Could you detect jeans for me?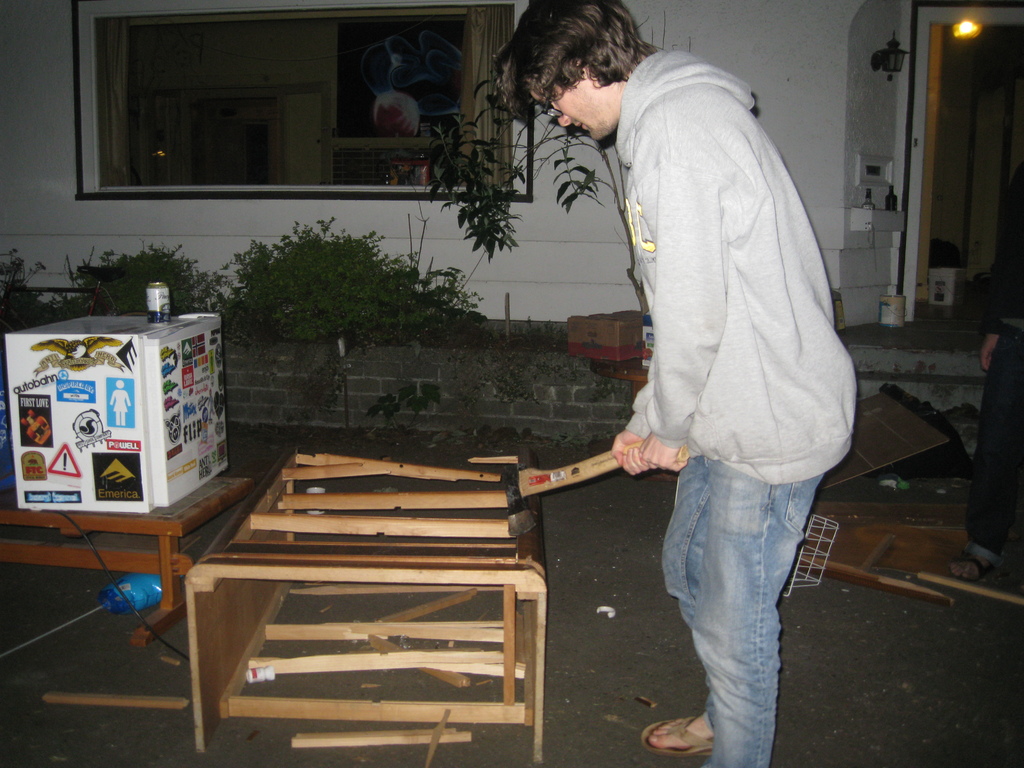
Detection result: (662,460,826,767).
